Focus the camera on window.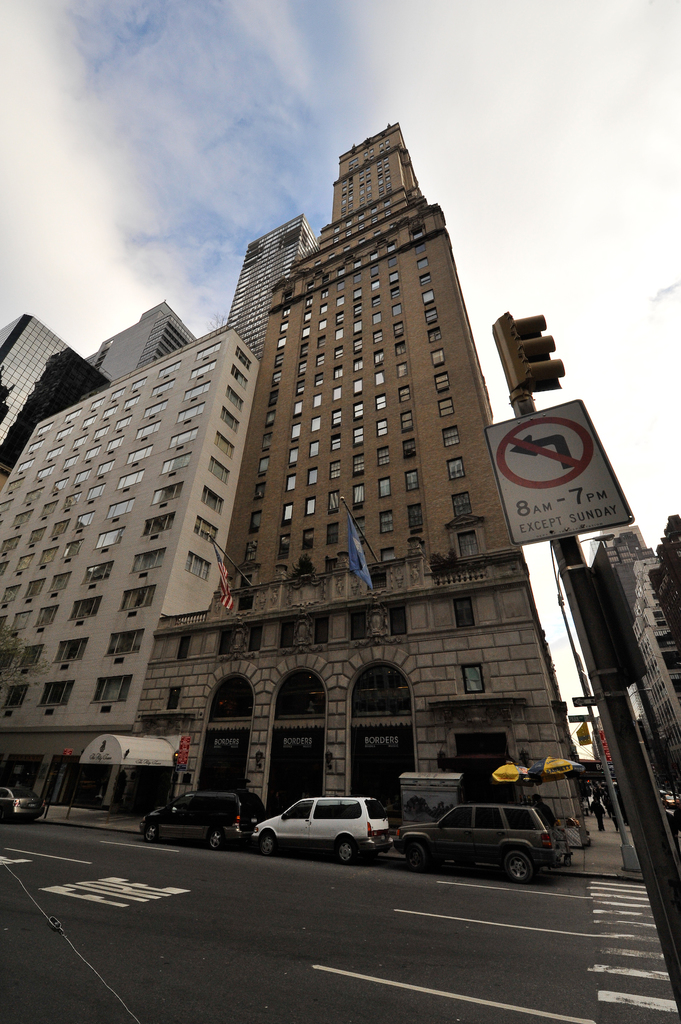
Focus region: left=370, top=259, right=377, bottom=275.
